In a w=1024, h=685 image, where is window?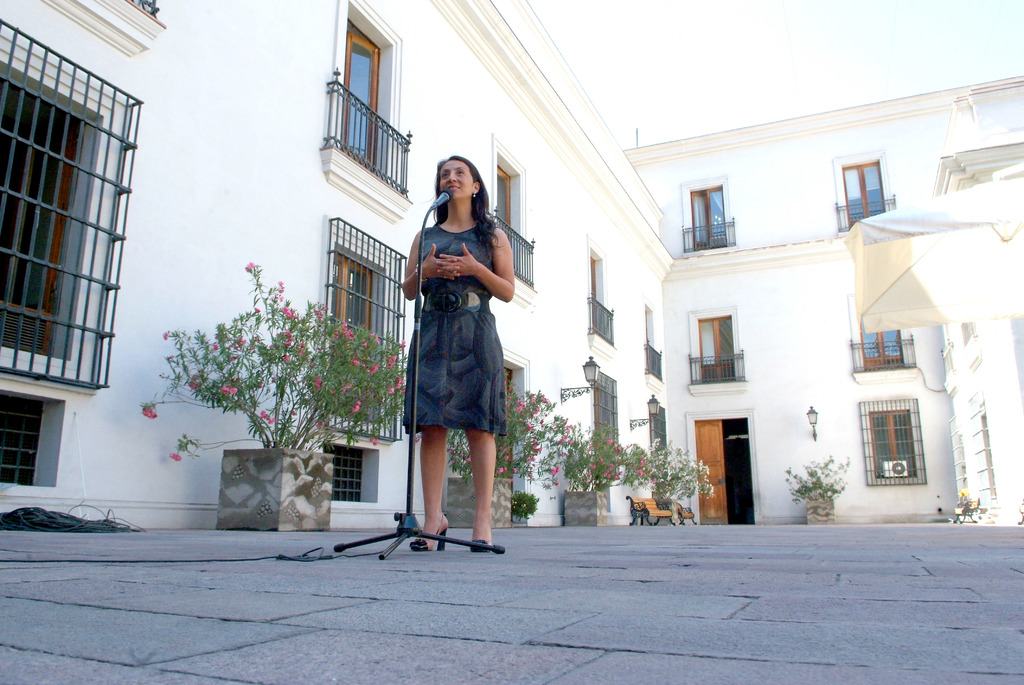
{"left": 0, "top": 17, "right": 144, "bottom": 390}.
